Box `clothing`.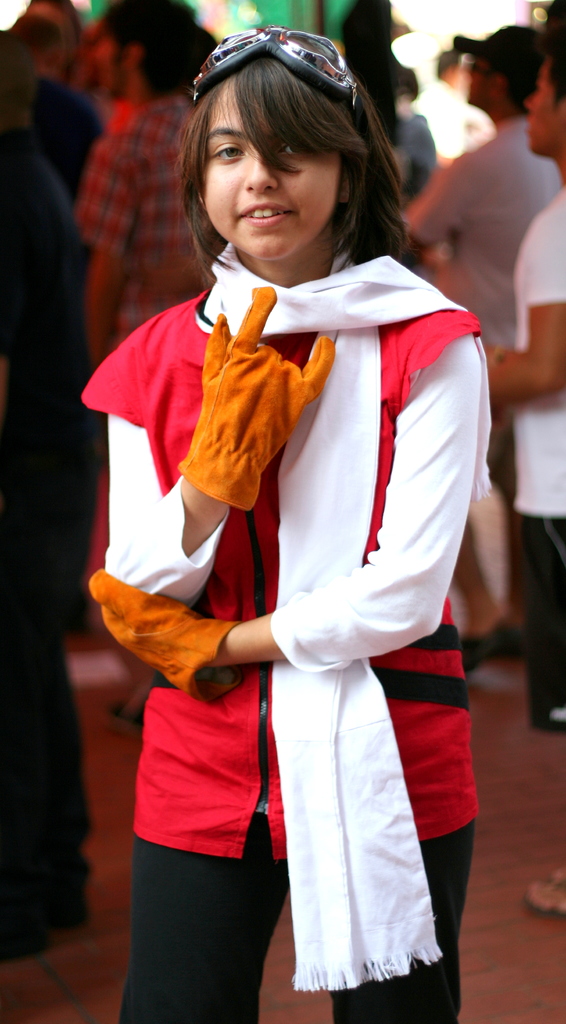
bbox=[405, 116, 562, 447].
